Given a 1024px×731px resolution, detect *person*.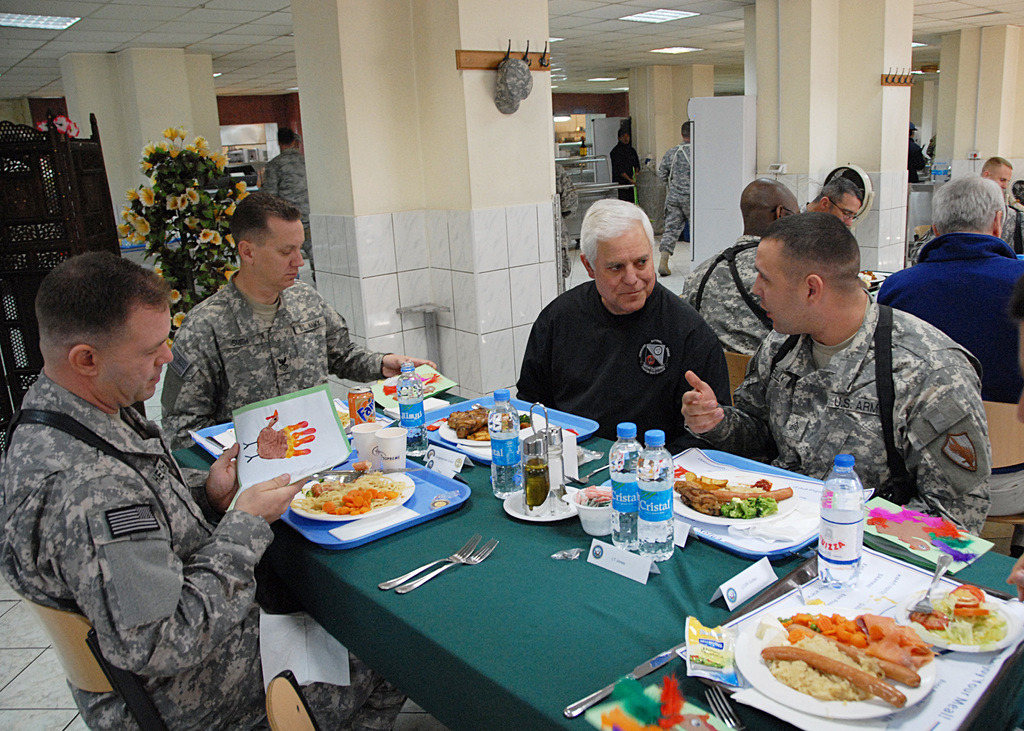
671 213 988 542.
